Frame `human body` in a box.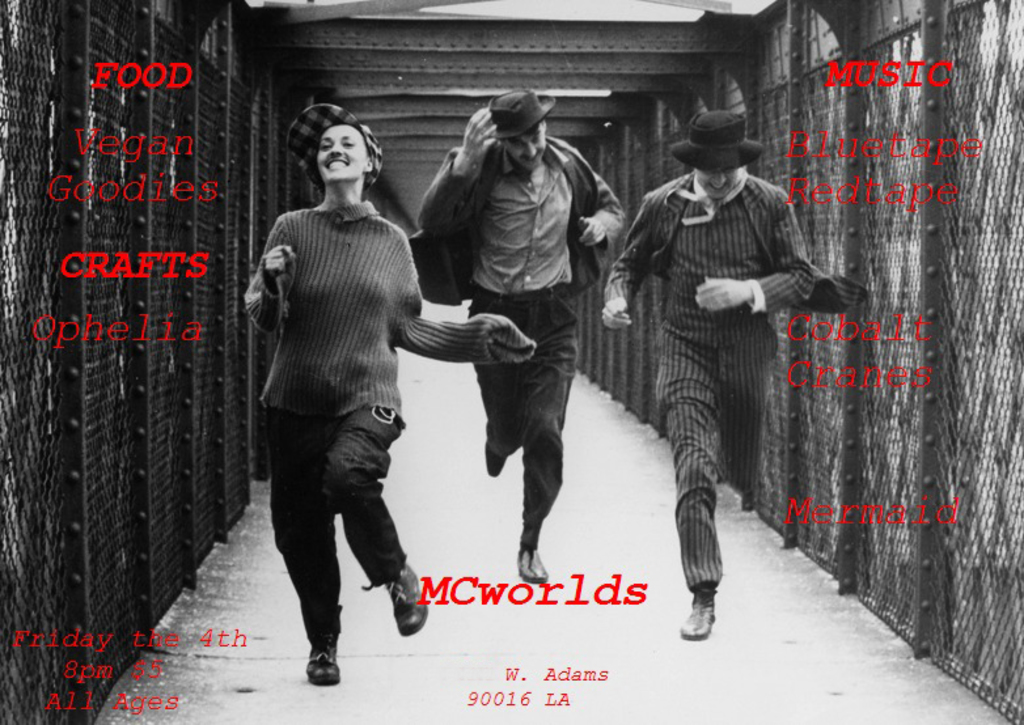
Rect(232, 72, 462, 673).
